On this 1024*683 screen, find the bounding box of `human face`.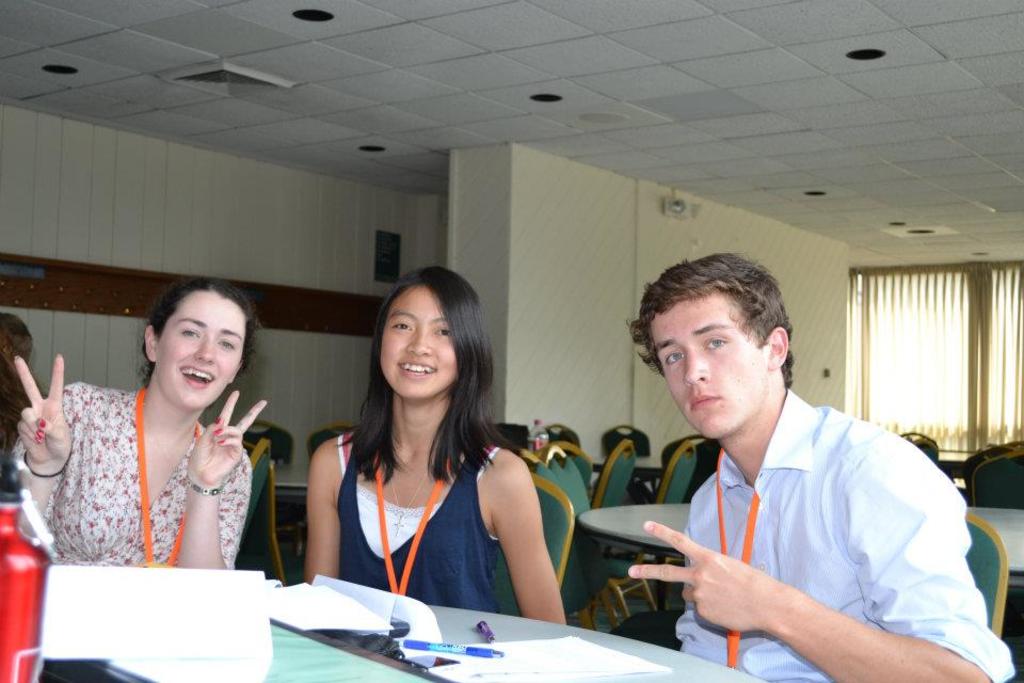
Bounding box: (649, 295, 759, 439).
